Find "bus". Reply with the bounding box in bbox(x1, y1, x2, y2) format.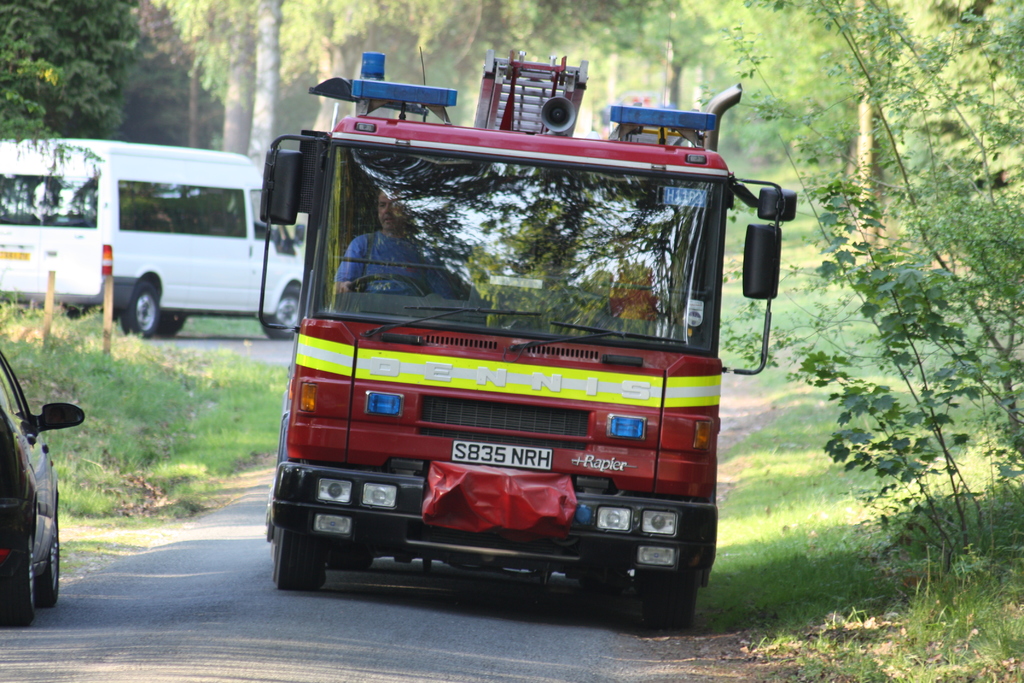
bbox(254, 49, 800, 625).
